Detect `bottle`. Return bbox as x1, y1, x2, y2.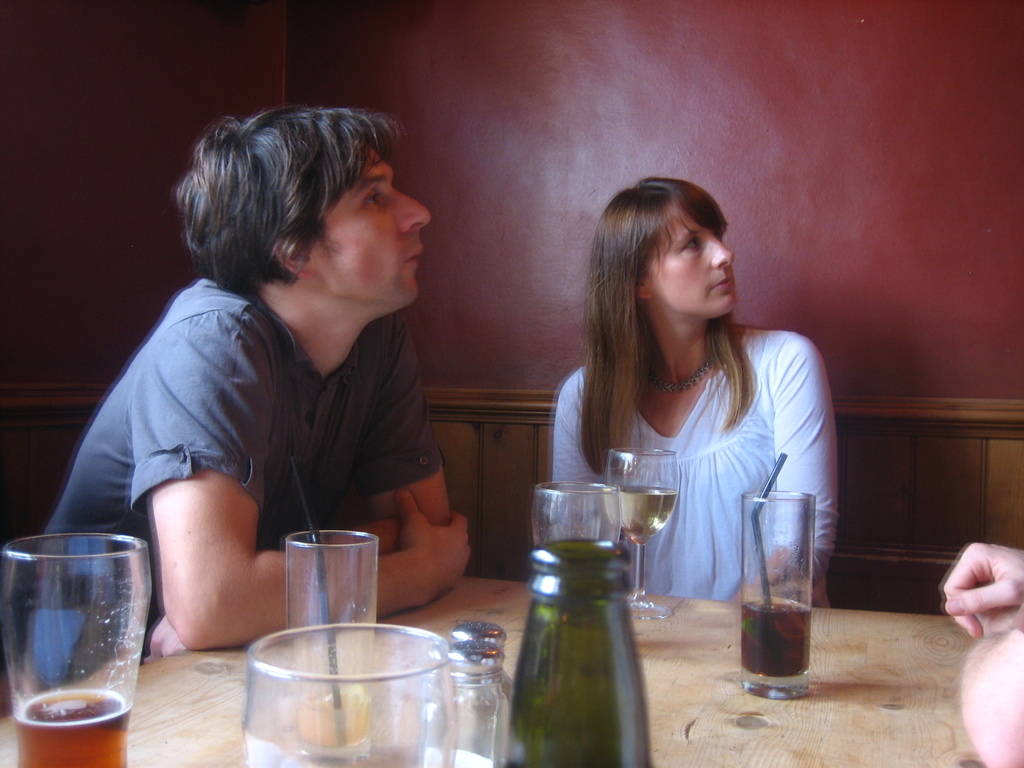
514, 536, 654, 767.
